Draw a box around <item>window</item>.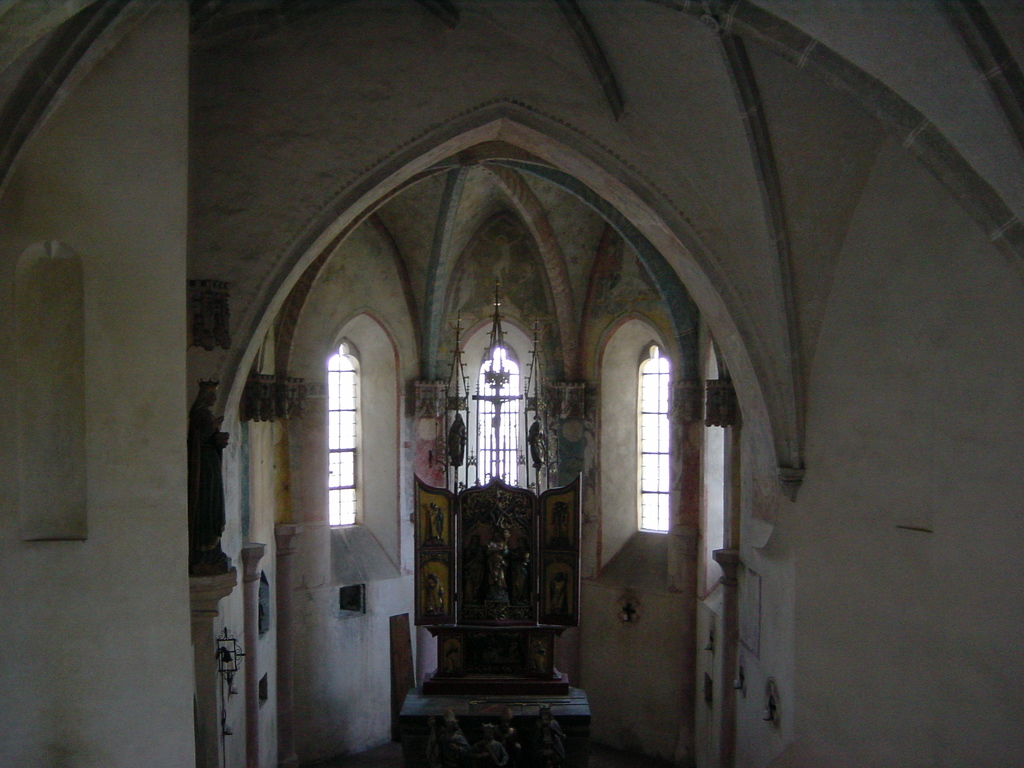
[x1=472, y1=340, x2=518, y2=486].
